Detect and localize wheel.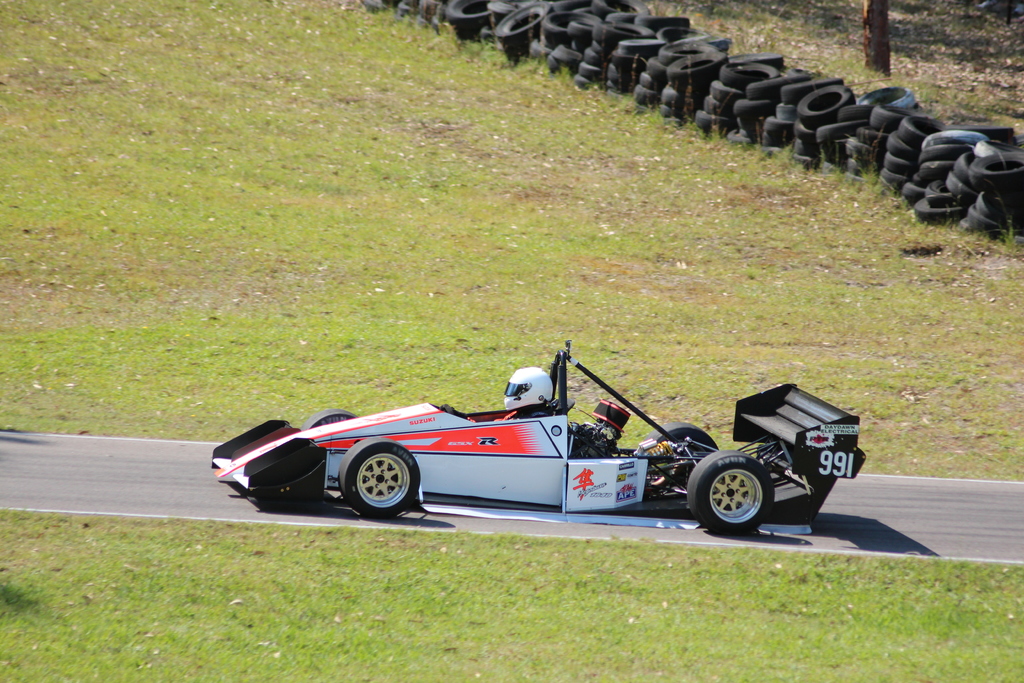
Localized at detection(867, 103, 916, 143).
